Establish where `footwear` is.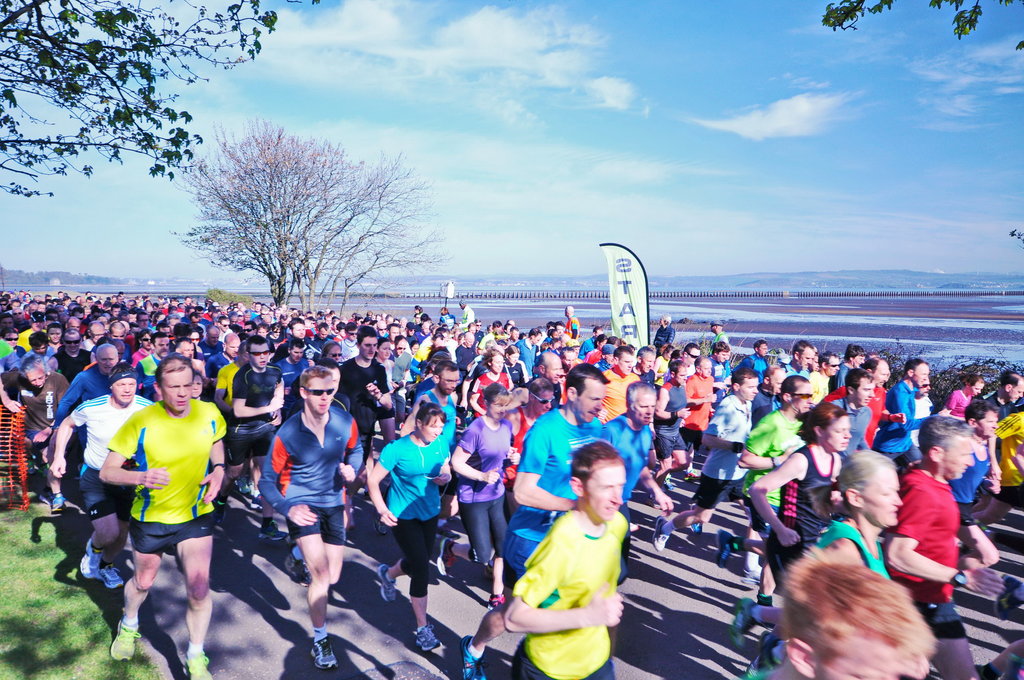
Established at [x1=307, y1=638, x2=338, y2=672].
